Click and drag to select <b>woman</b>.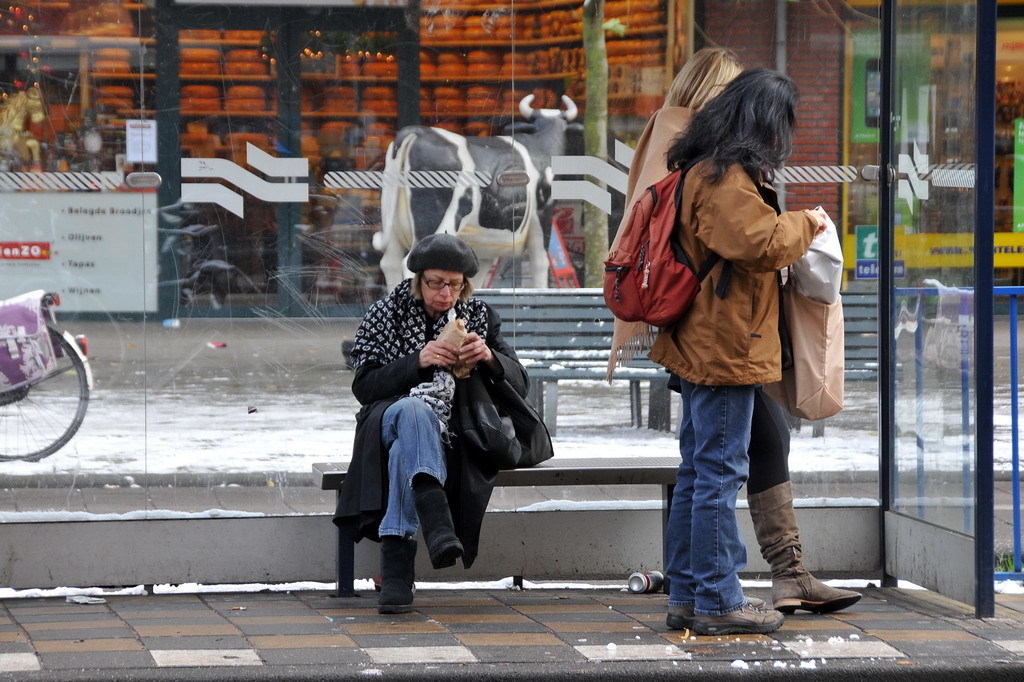
Selection: box=[350, 236, 535, 613].
